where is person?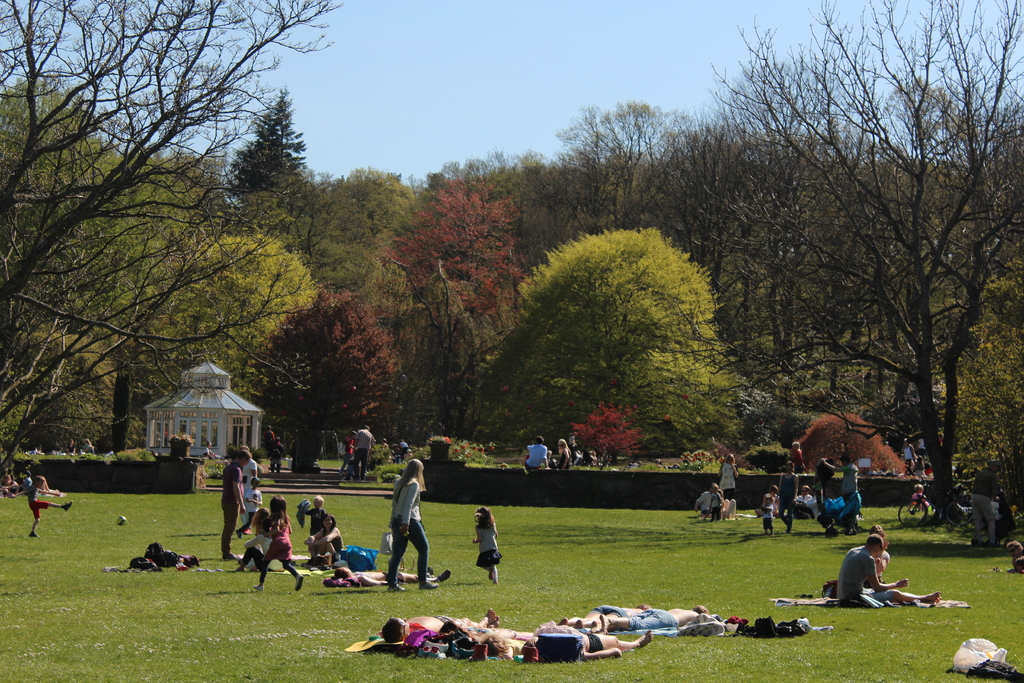
312/514/345/570.
